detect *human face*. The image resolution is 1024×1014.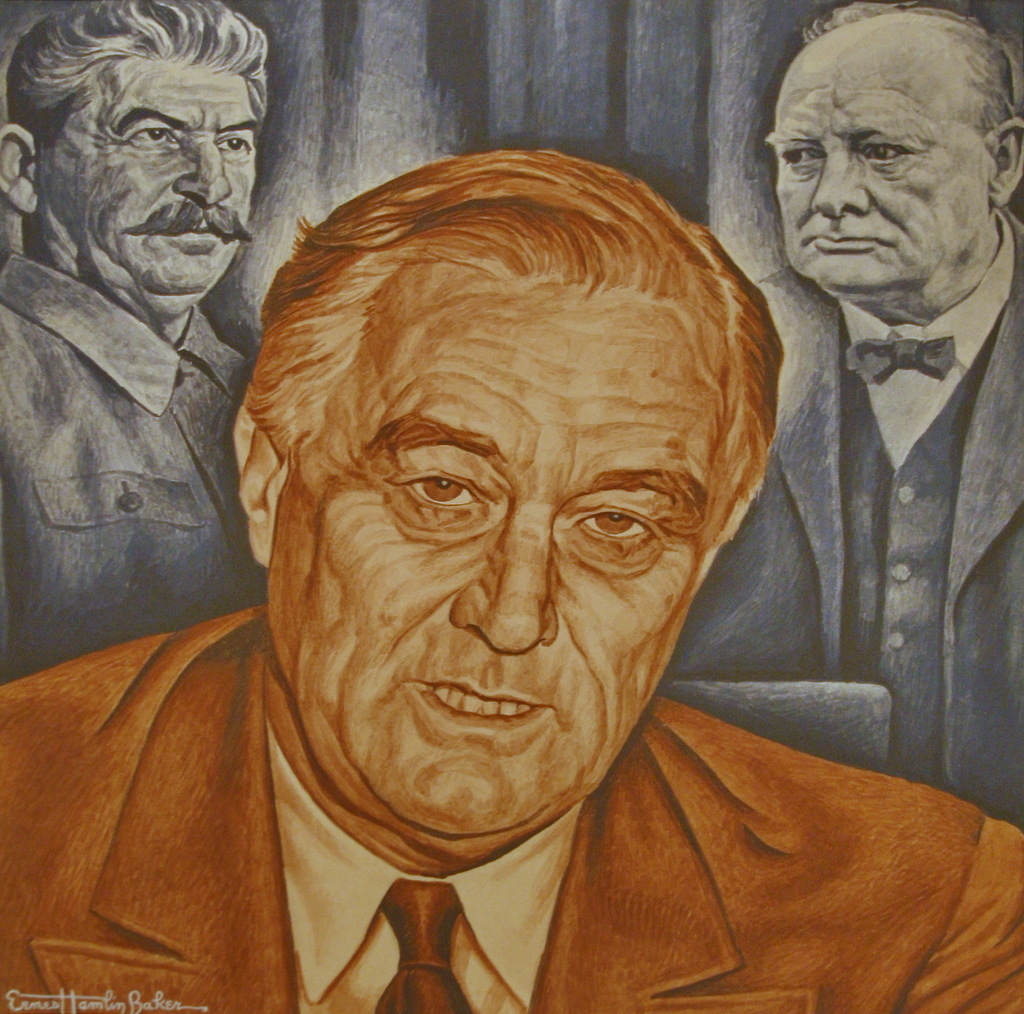
[x1=769, y1=56, x2=987, y2=299].
